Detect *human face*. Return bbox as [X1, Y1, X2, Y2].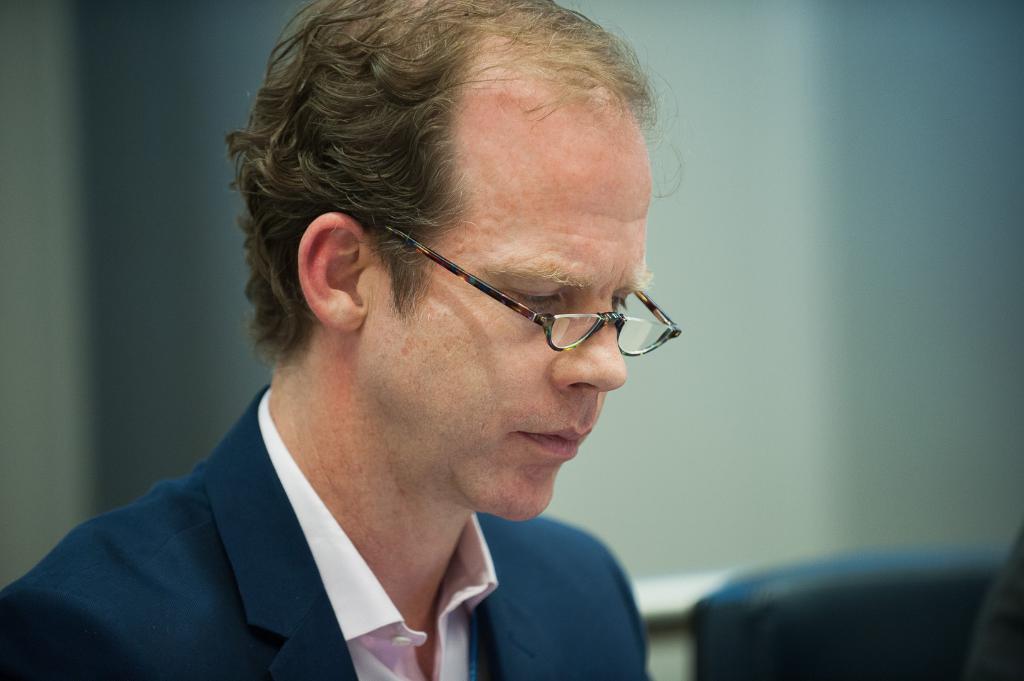
[356, 120, 654, 518].
